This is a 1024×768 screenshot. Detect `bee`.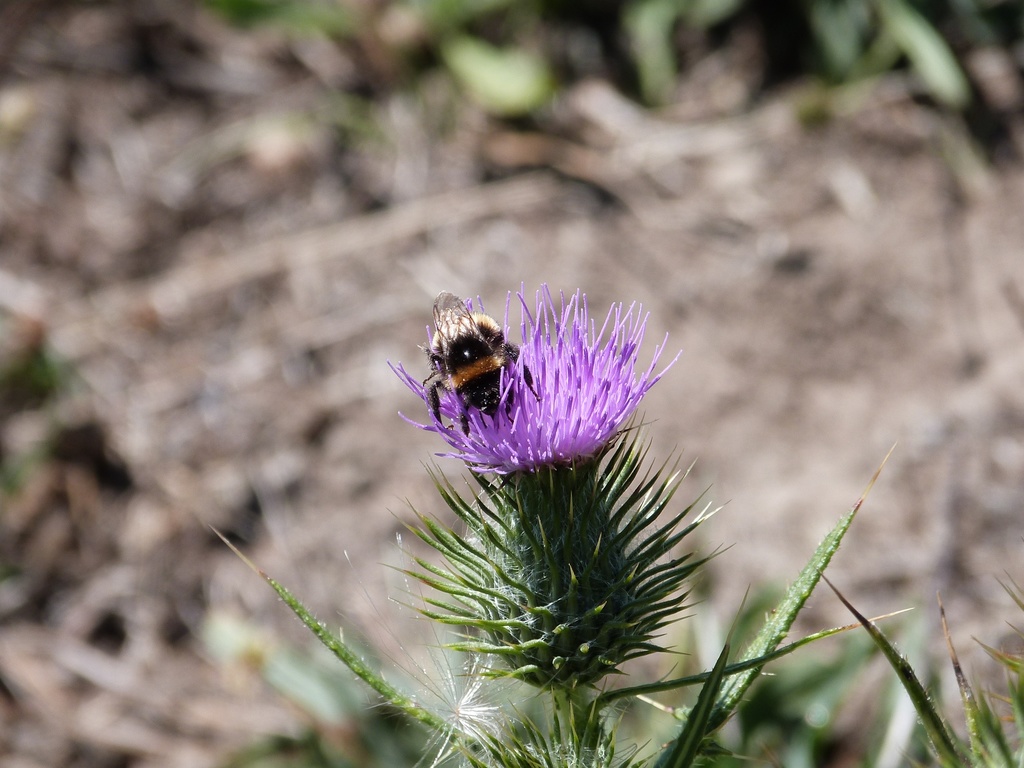
<box>416,302,535,451</box>.
